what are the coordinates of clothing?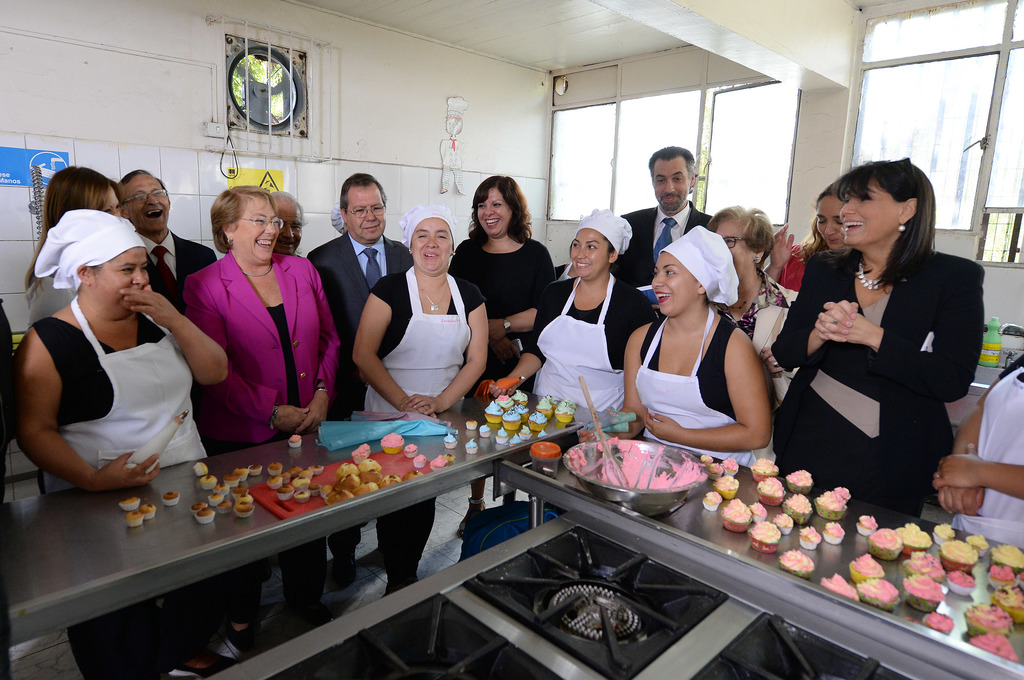
bbox=(27, 276, 76, 324).
